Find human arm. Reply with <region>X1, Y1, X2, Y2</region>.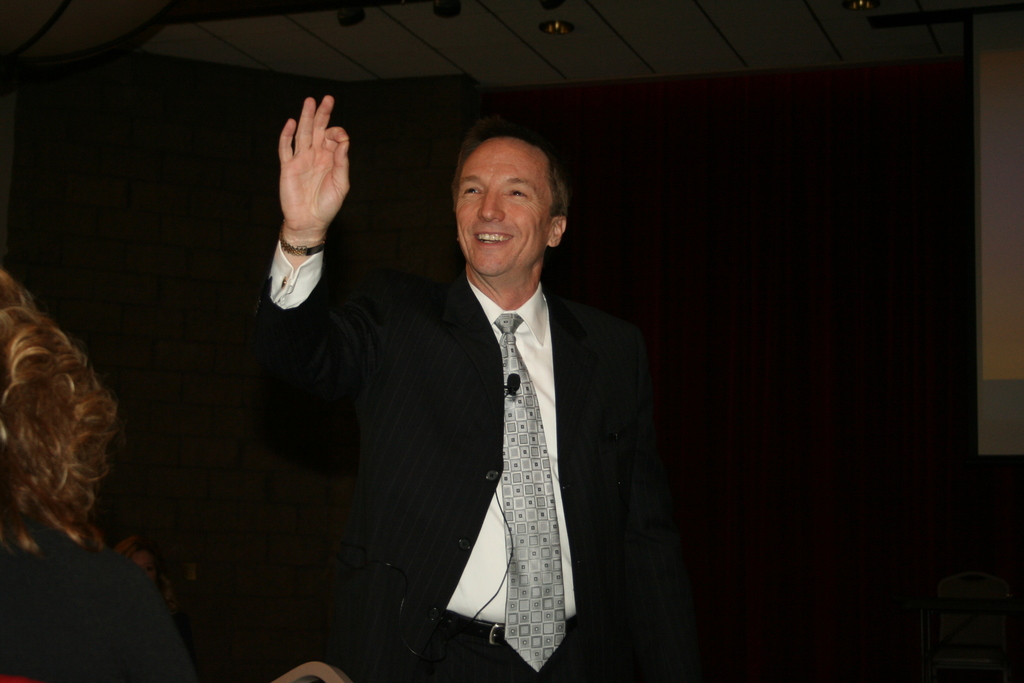
<region>253, 80, 349, 338</region>.
